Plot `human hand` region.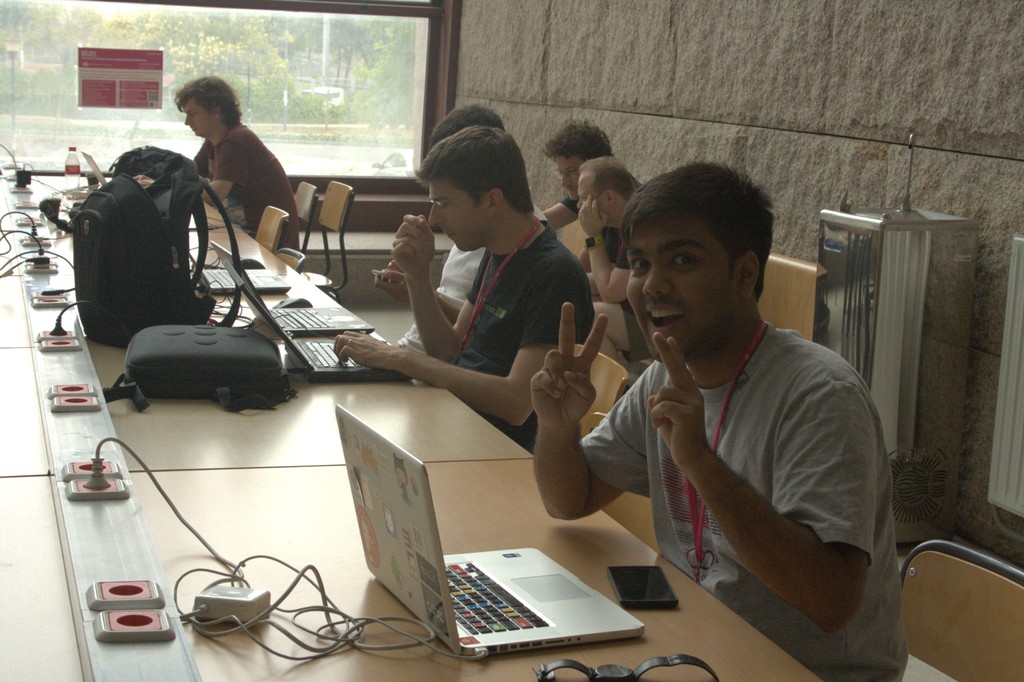
Plotted at bbox=(578, 193, 609, 237).
